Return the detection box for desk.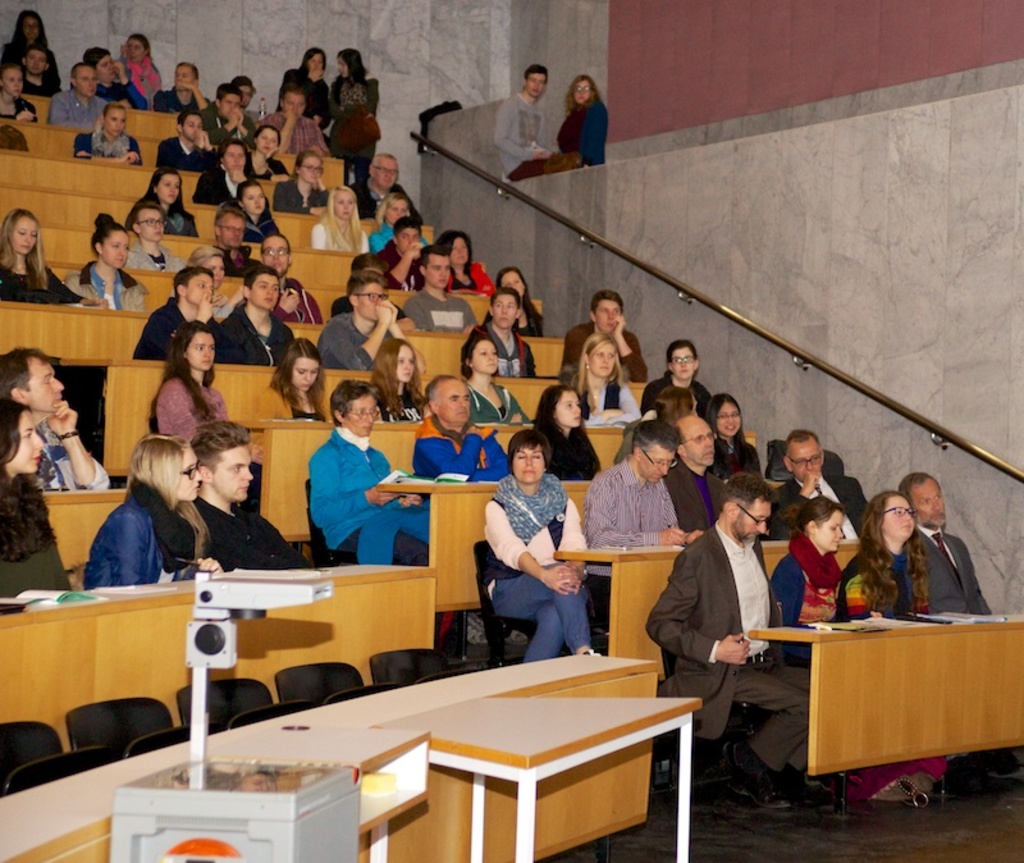
370/470/595/613.
